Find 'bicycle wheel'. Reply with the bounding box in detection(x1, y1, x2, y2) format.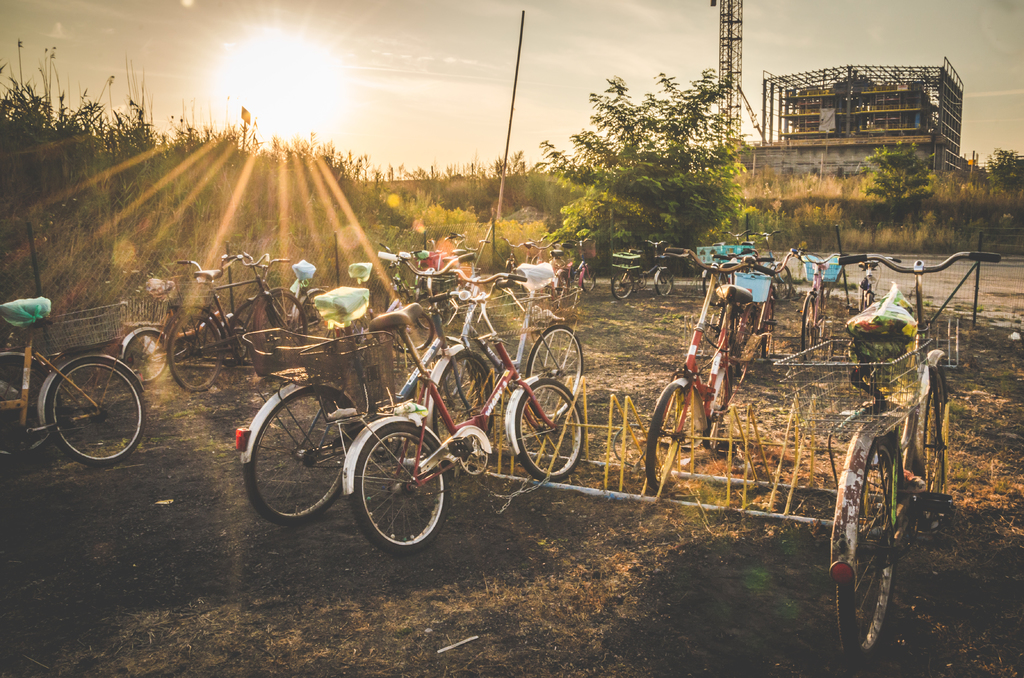
detection(343, 424, 447, 556).
